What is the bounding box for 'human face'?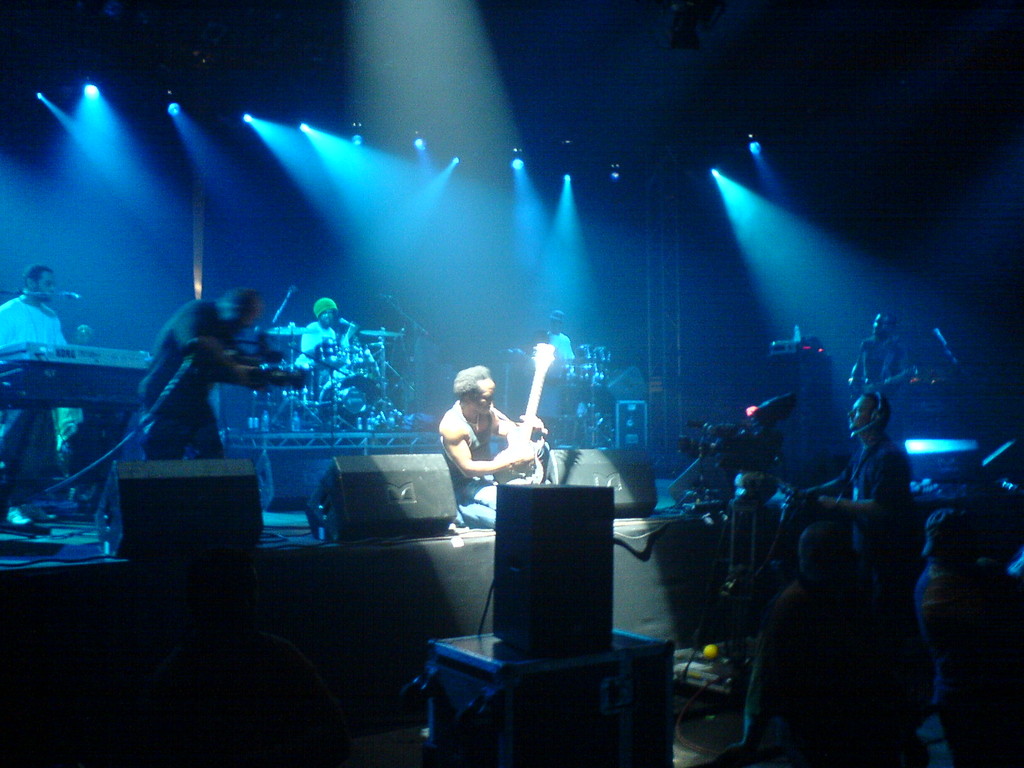
(35,275,59,303).
